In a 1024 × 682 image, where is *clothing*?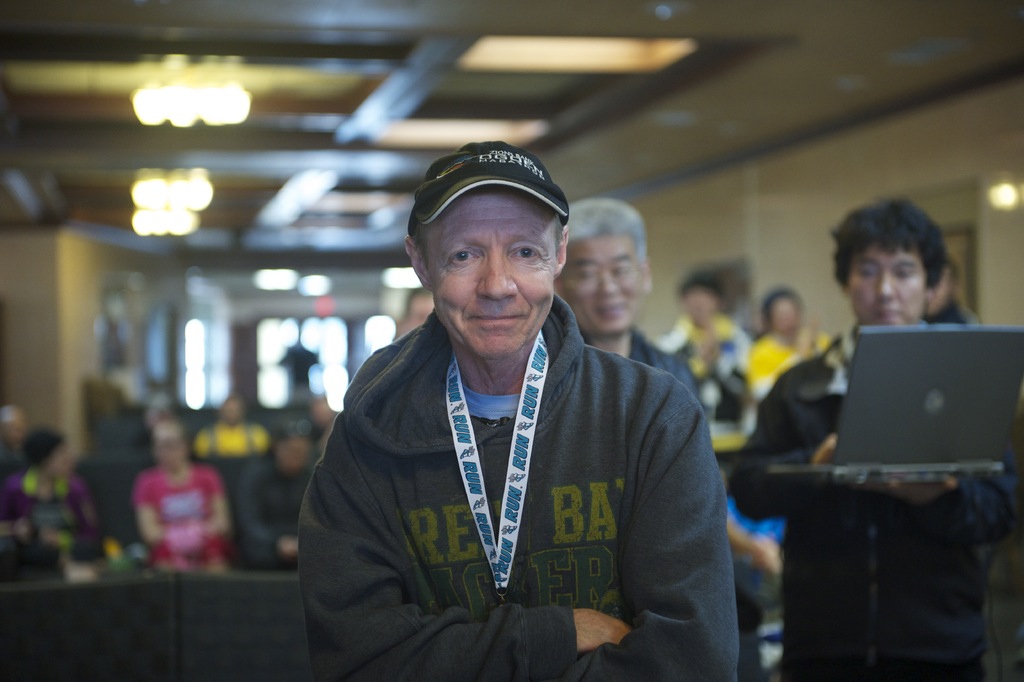
Rect(120, 465, 224, 579).
